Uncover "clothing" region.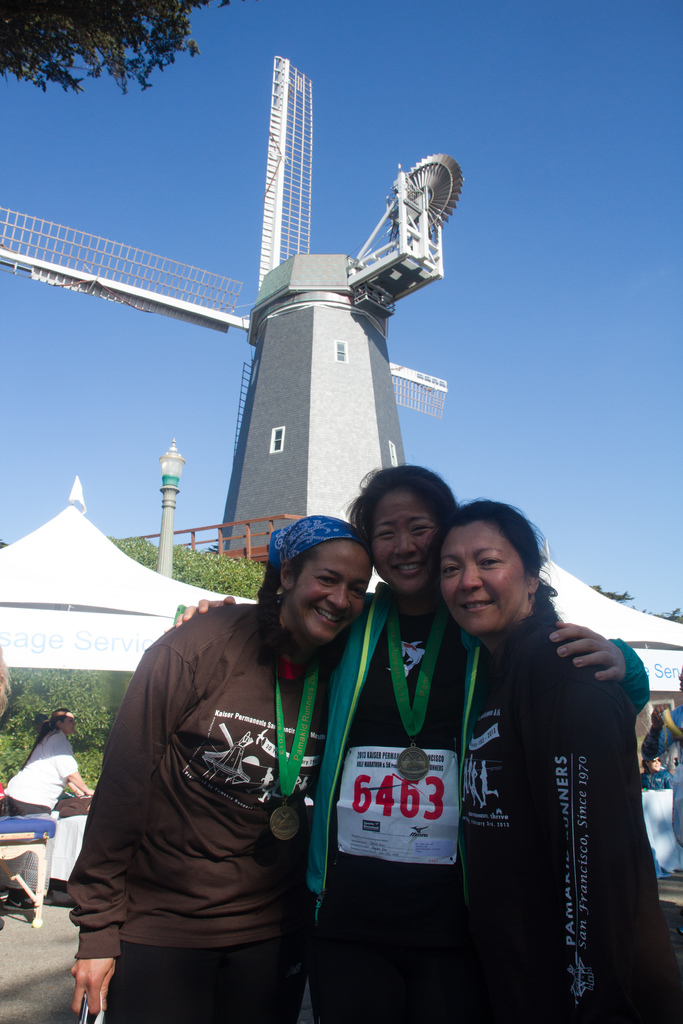
Uncovered: [left=60, top=610, right=336, bottom=1023].
